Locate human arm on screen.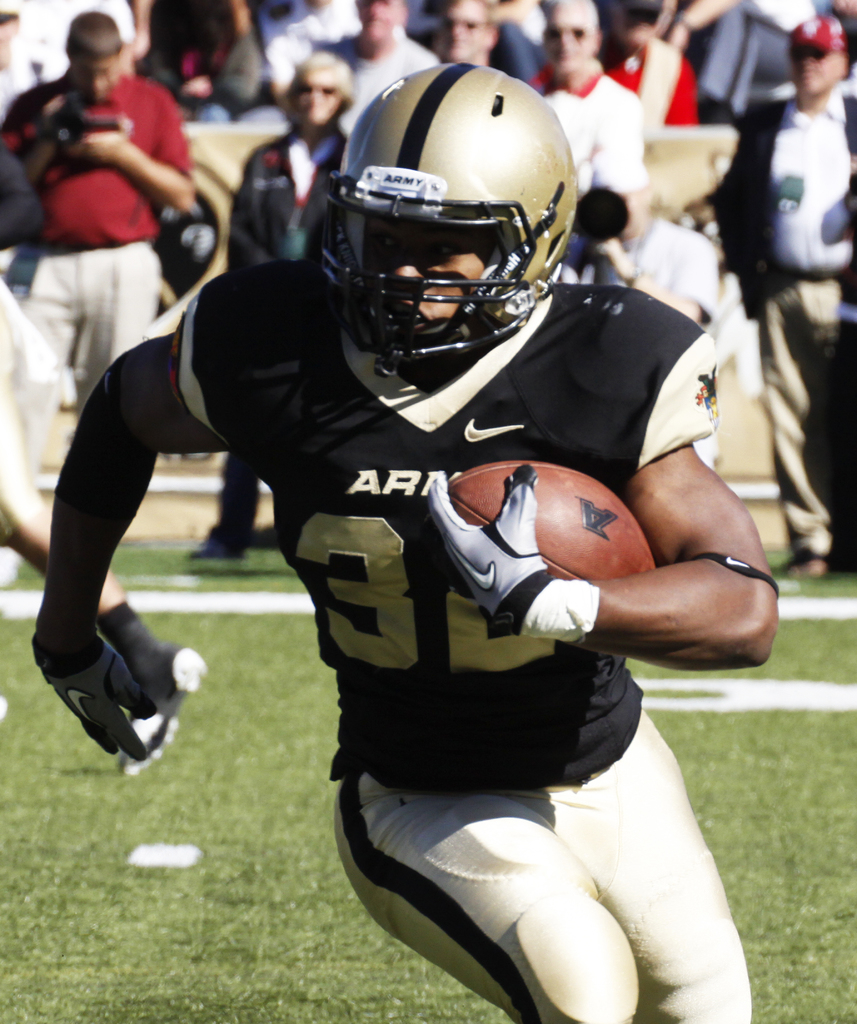
On screen at [x1=594, y1=87, x2=650, y2=244].
